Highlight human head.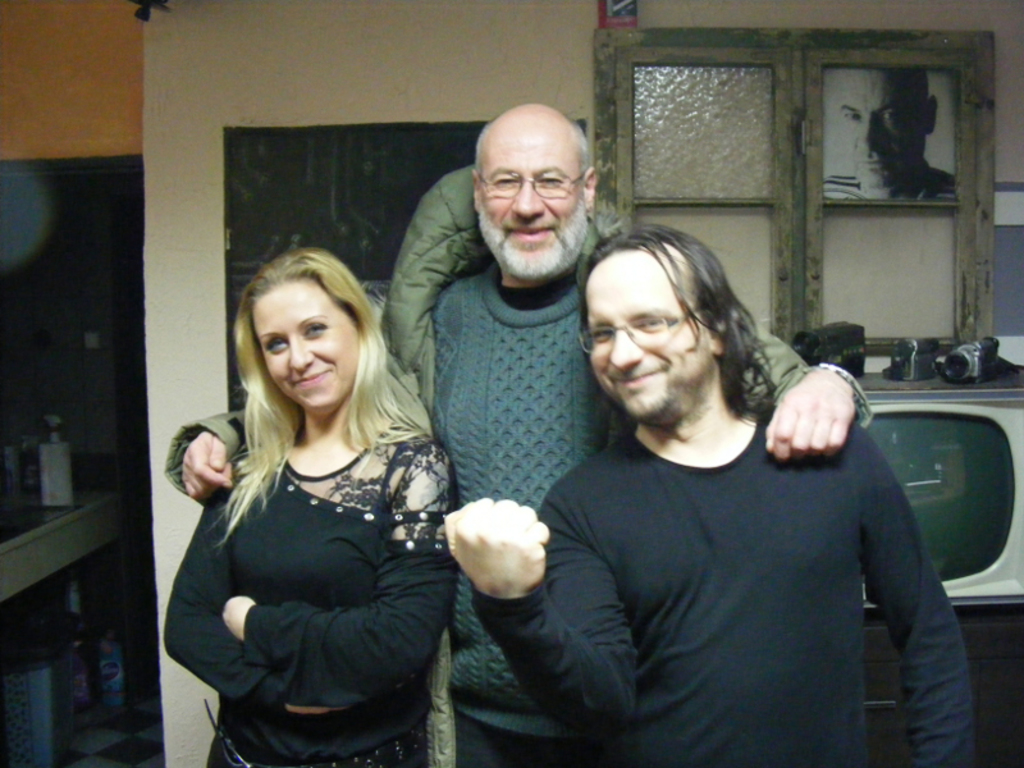
Highlighted region: <box>837,56,937,195</box>.
